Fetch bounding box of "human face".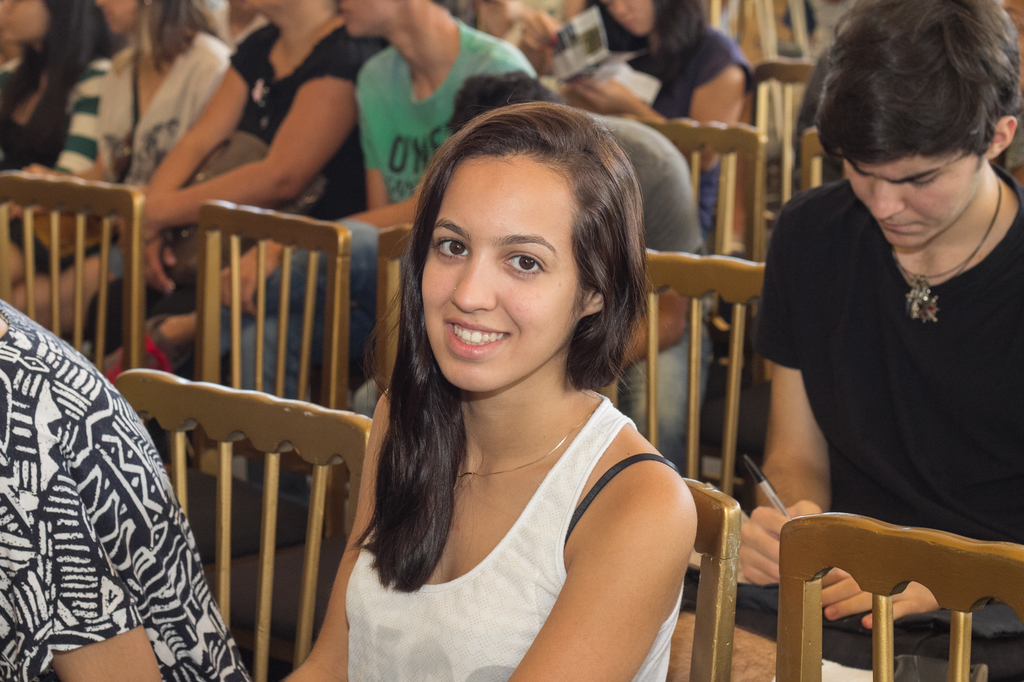
Bbox: x1=841, y1=147, x2=983, y2=246.
